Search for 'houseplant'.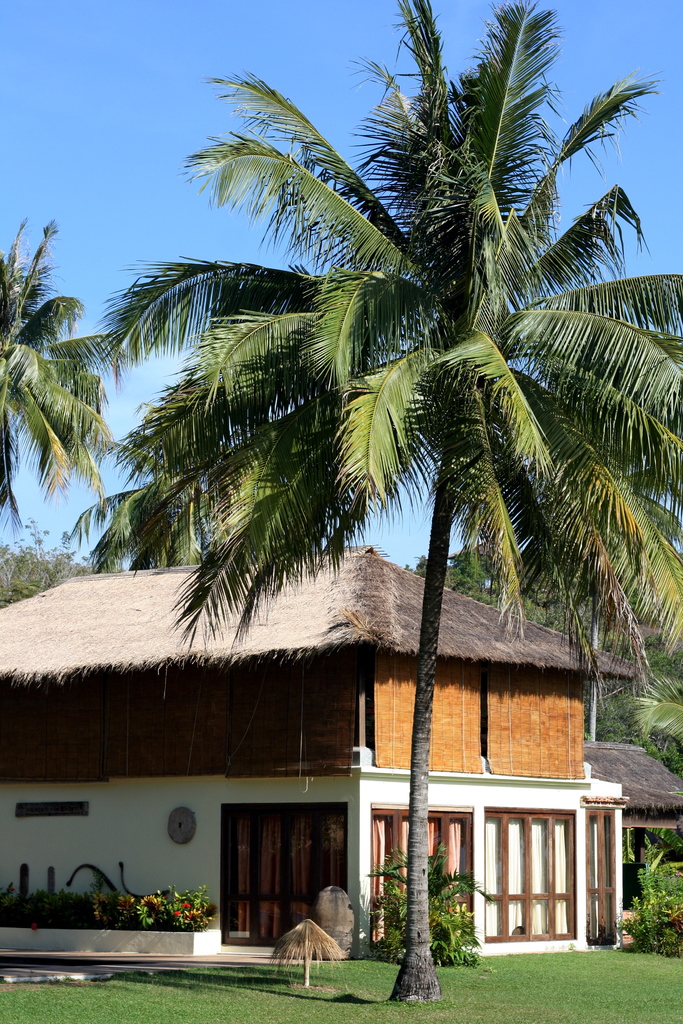
Found at x1=366 y1=844 x2=495 y2=982.
